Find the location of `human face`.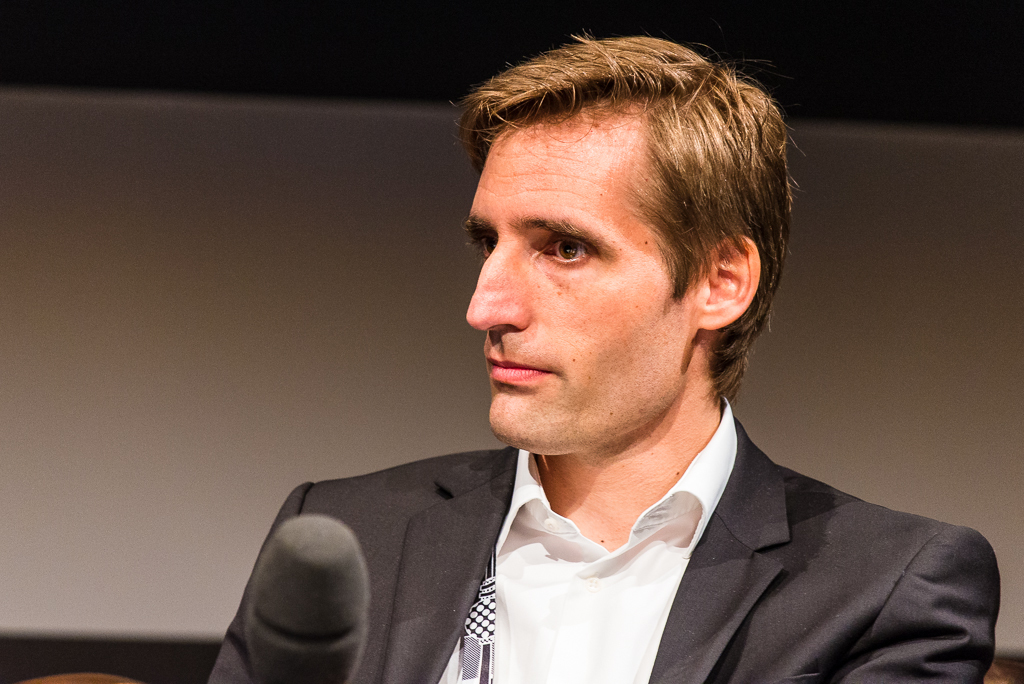
Location: crop(462, 126, 697, 450).
